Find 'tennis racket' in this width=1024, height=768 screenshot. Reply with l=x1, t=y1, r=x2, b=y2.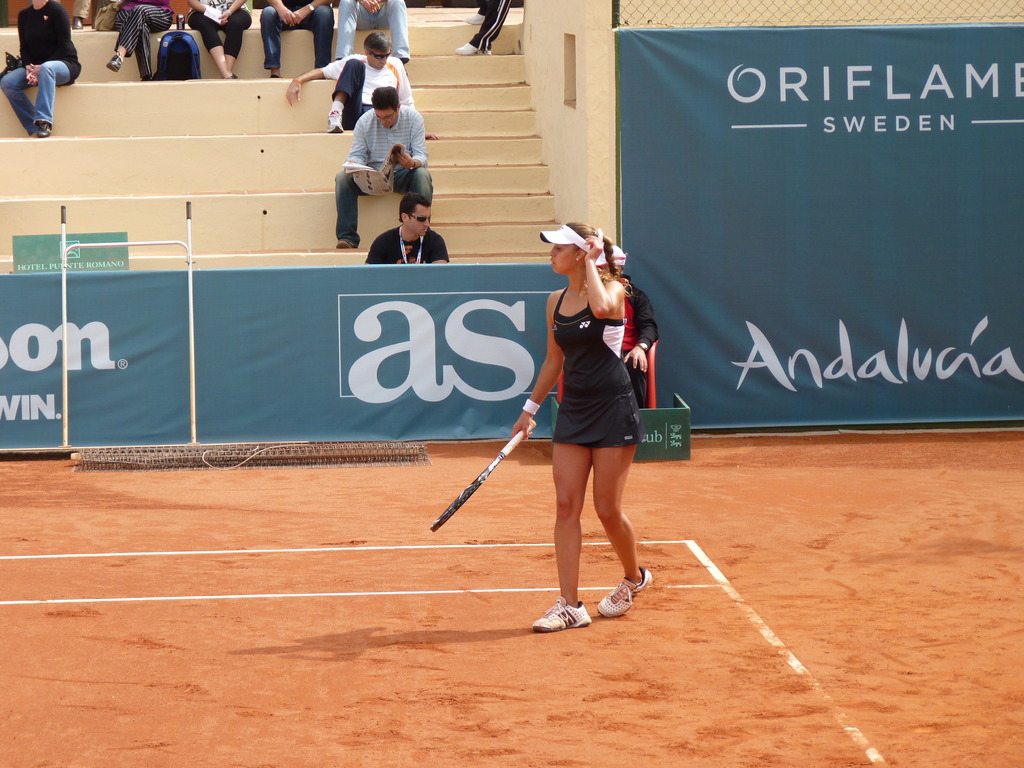
l=426, t=417, r=540, b=531.
